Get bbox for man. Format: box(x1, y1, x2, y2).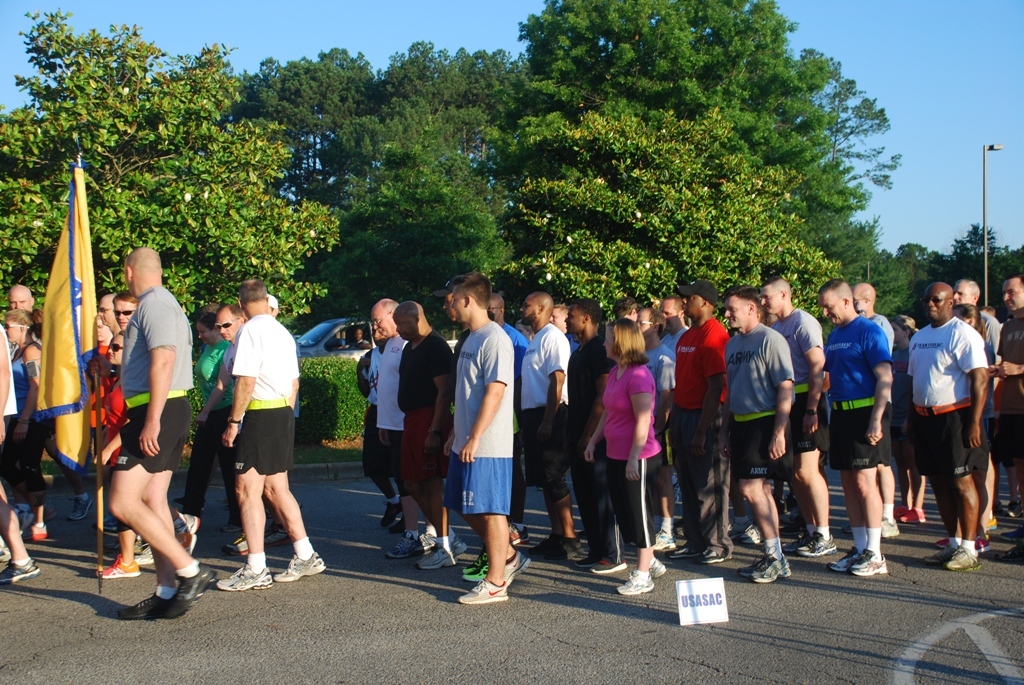
box(845, 283, 896, 541).
